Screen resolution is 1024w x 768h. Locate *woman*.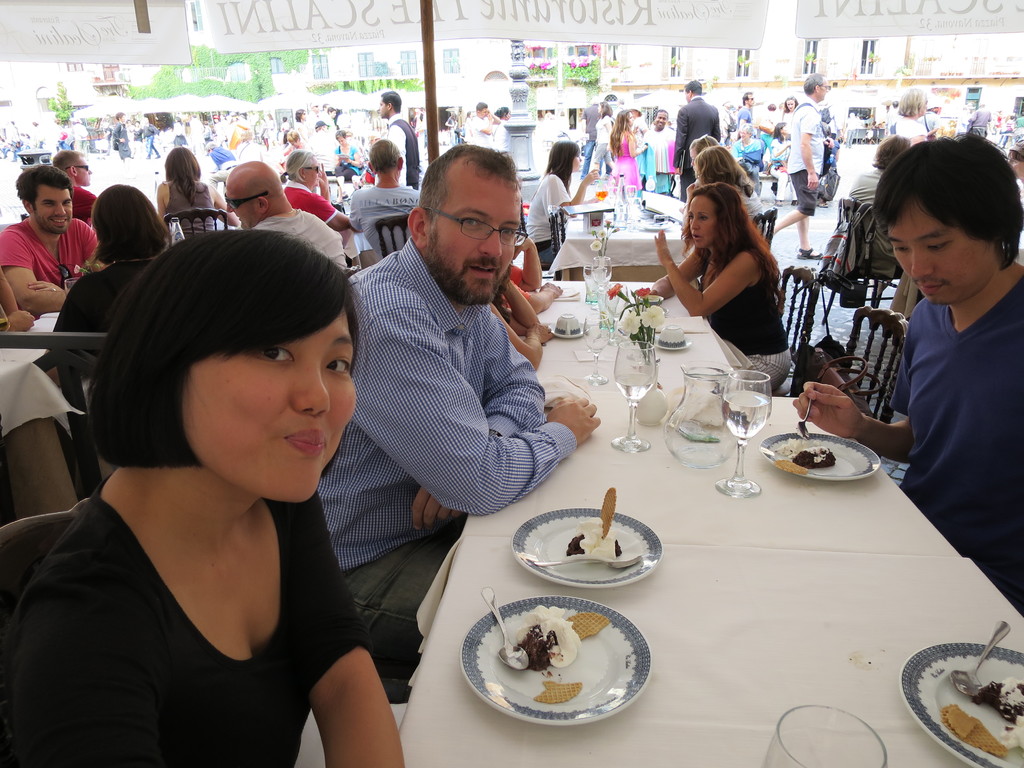
box=[294, 106, 317, 146].
